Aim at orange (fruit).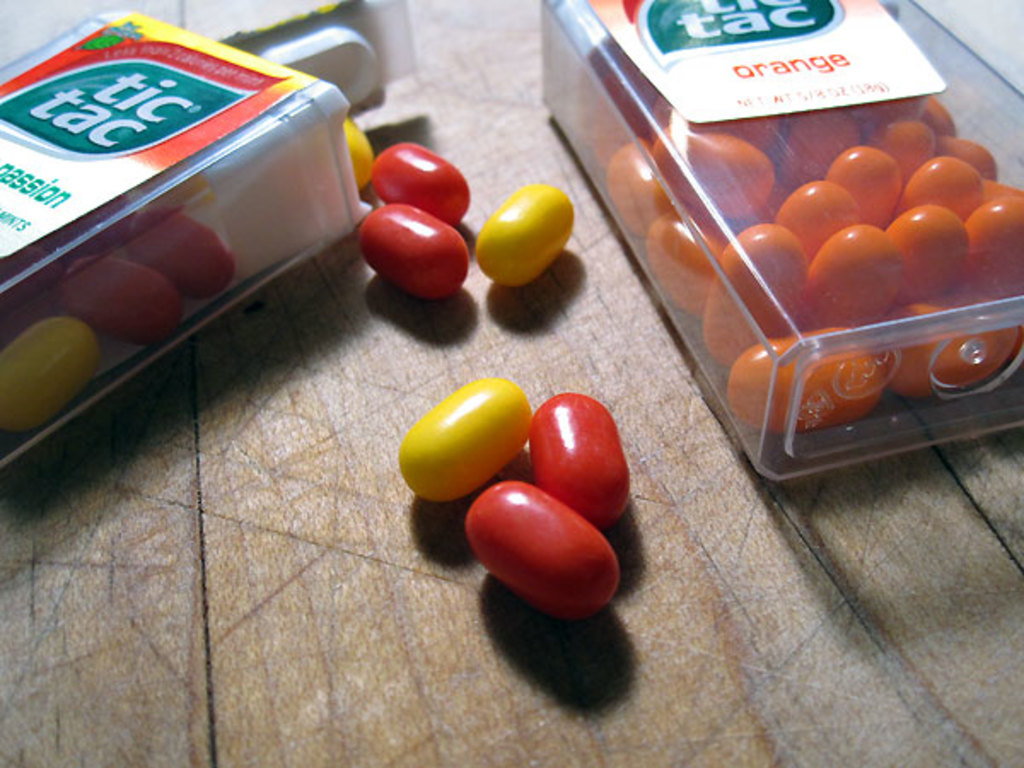
Aimed at 879,207,961,319.
